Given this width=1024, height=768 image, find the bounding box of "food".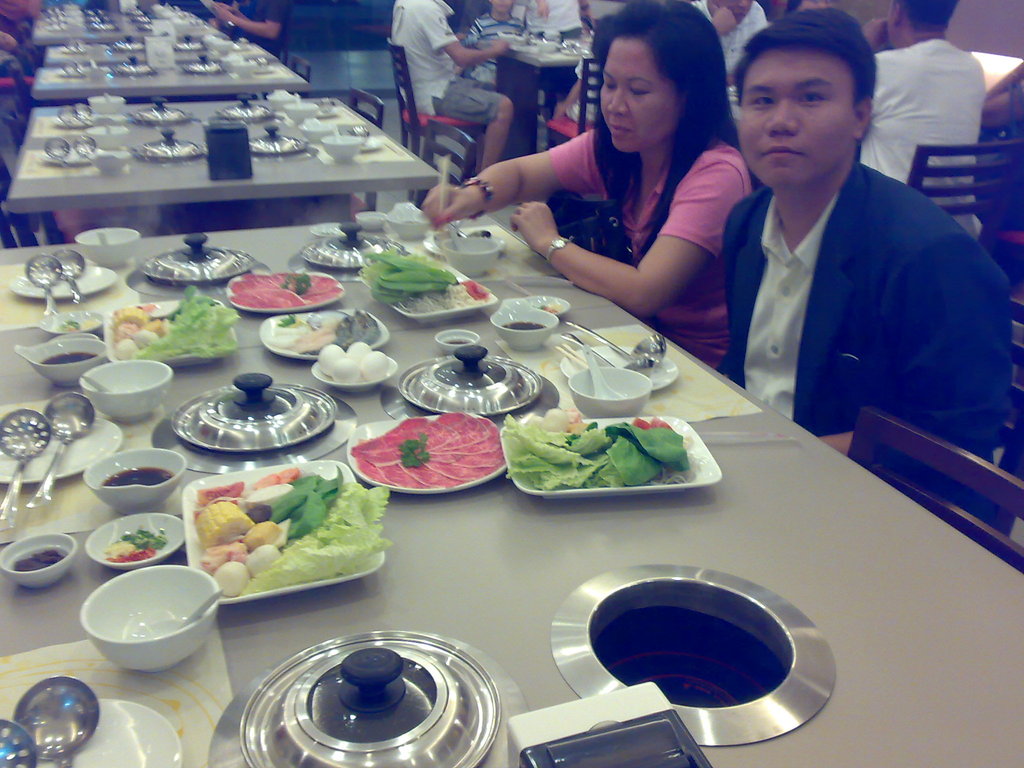
<bbox>356, 348, 390, 383</bbox>.
